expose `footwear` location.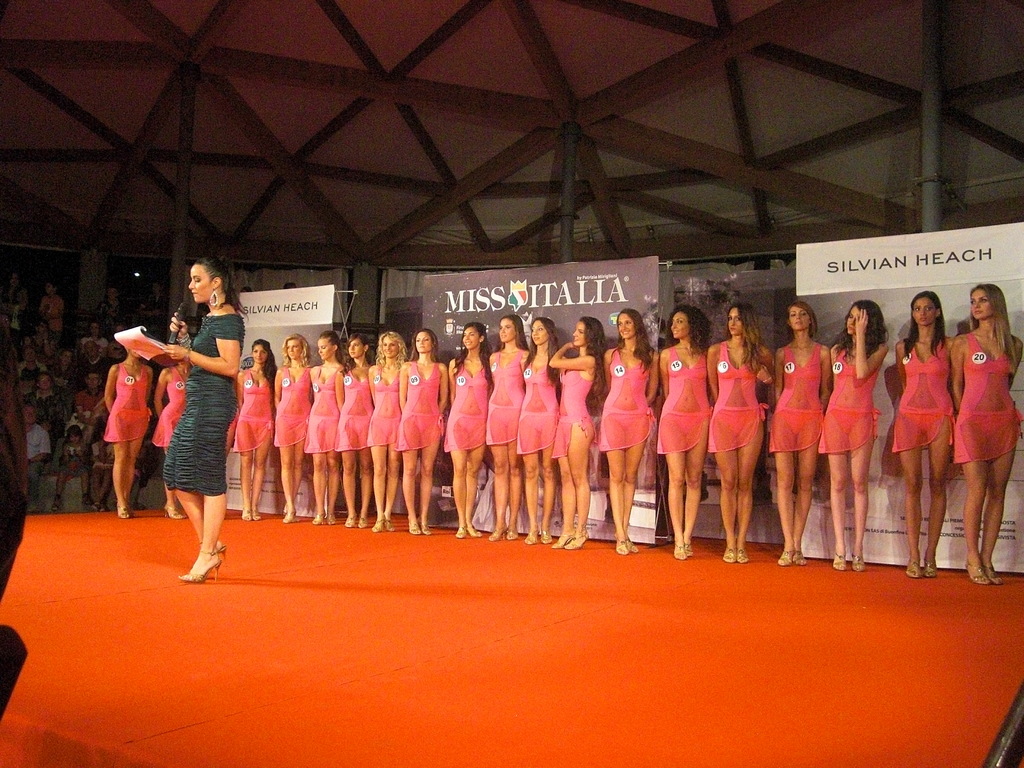
Exposed at rect(566, 524, 587, 549).
